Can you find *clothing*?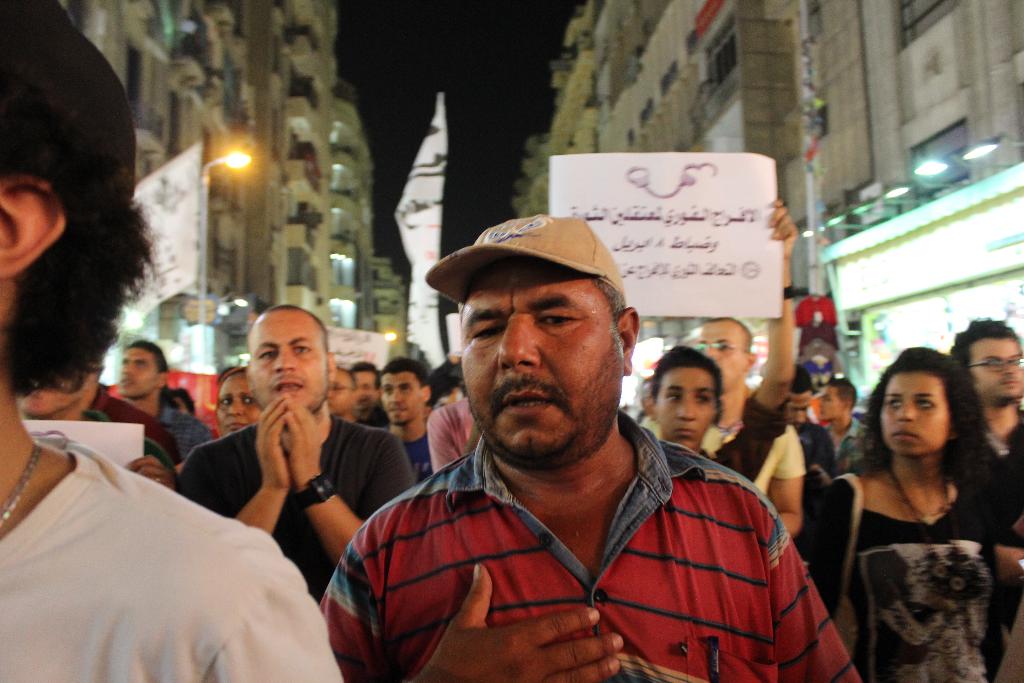
Yes, bounding box: (173,416,411,597).
